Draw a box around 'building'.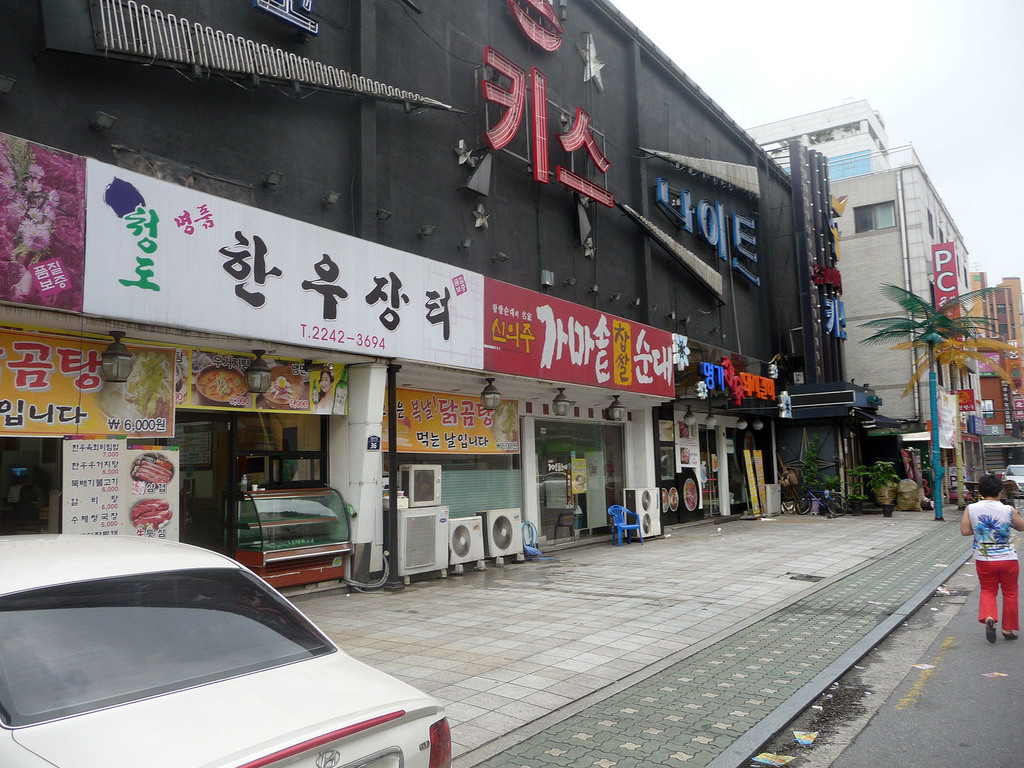
{"x1": 0, "y1": 0, "x2": 882, "y2": 595}.
